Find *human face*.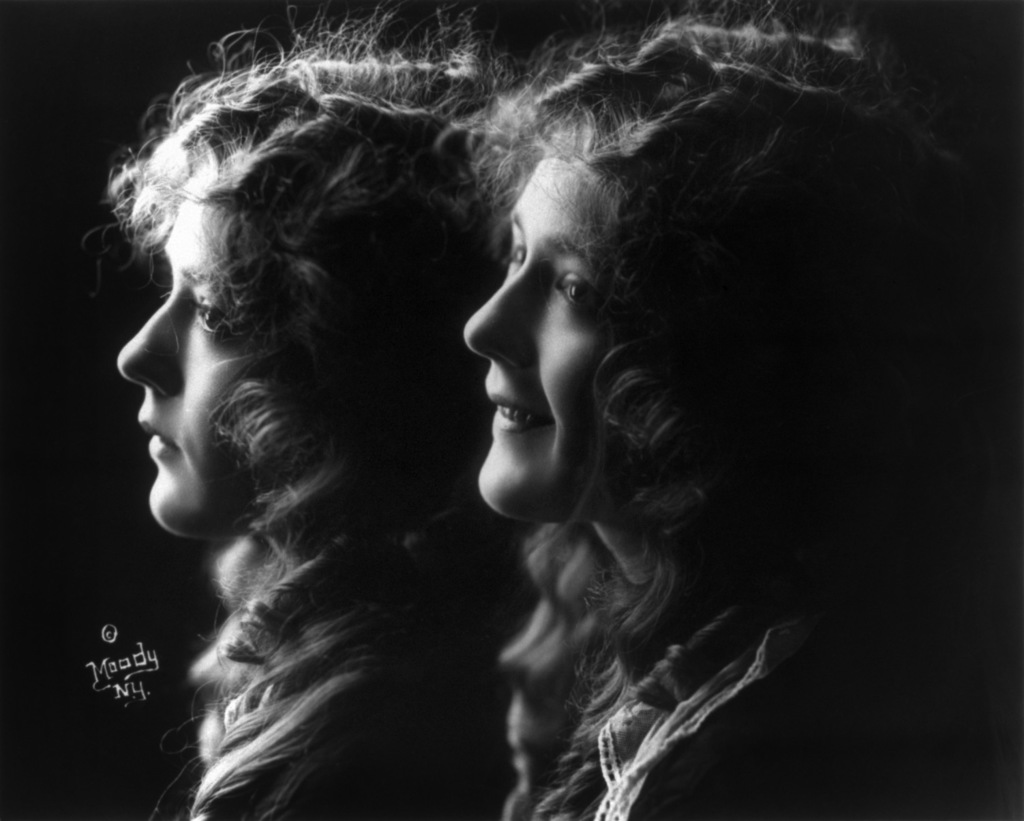
[120,209,260,540].
